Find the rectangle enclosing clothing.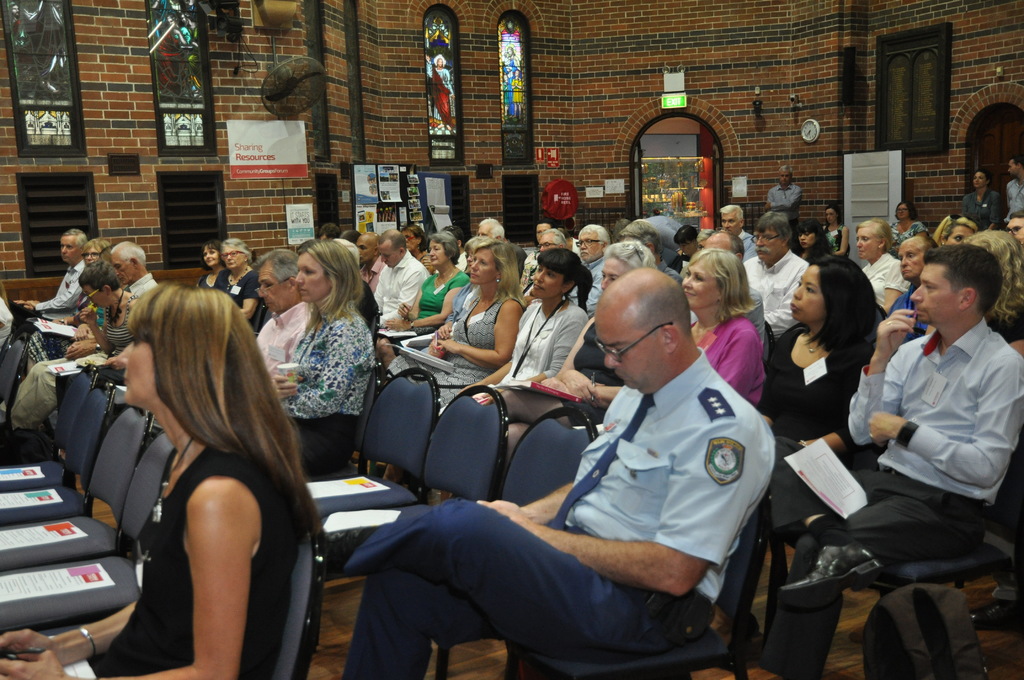
rect(193, 264, 230, 291).
